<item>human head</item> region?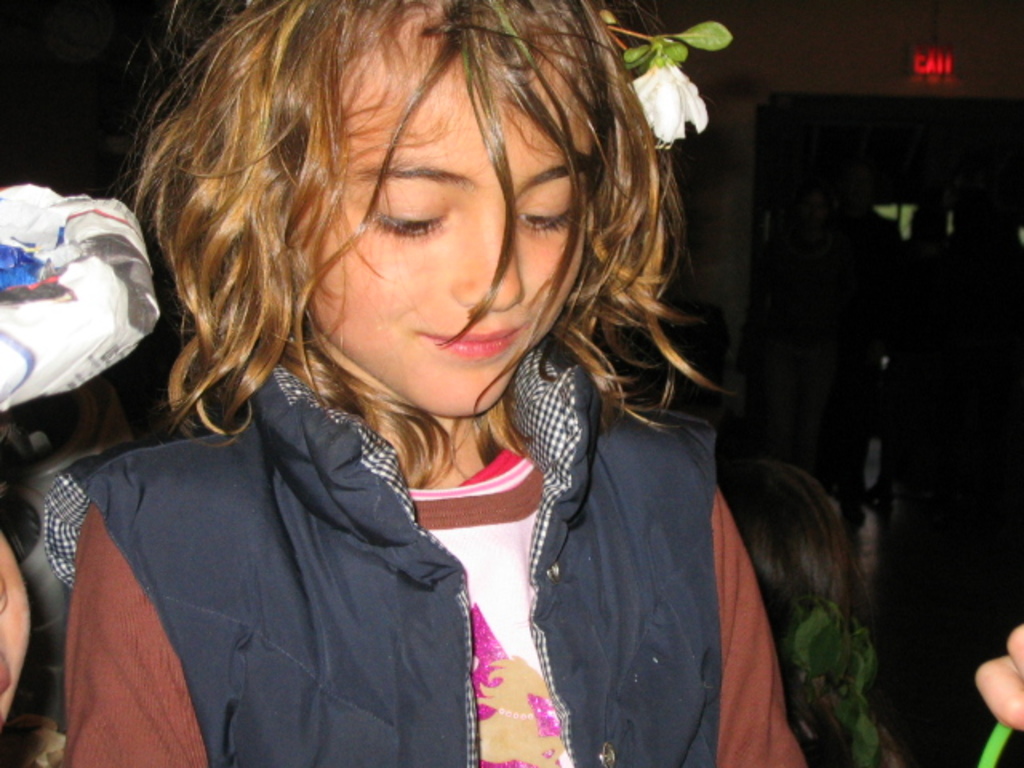
<box>162,22,638,403</box>
